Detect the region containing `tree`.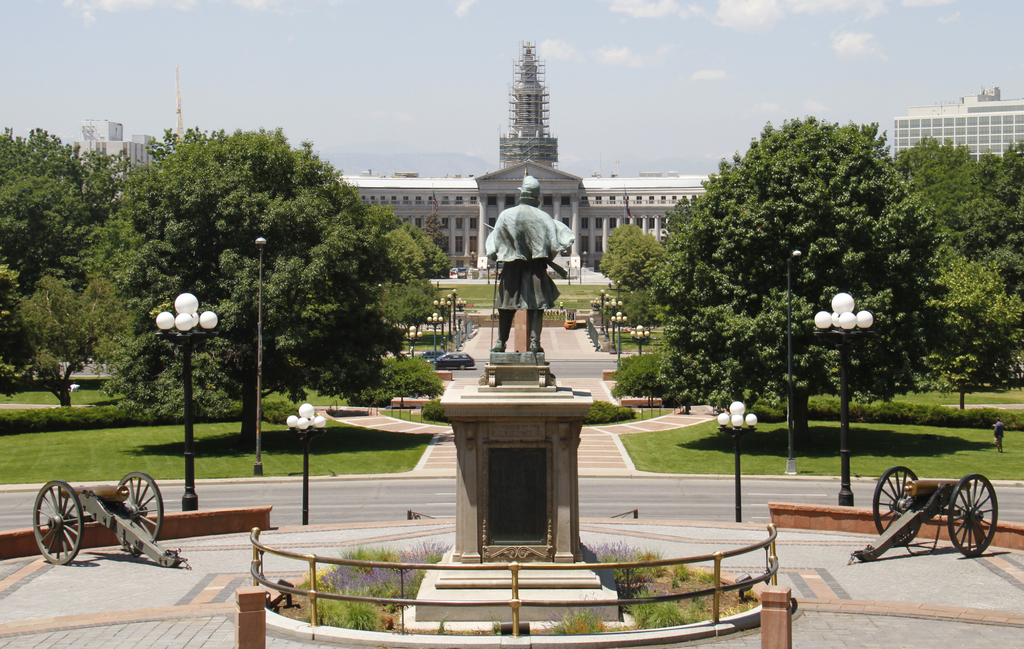
pyautogui.locateOnScreen(646, 111, 955, 453).
